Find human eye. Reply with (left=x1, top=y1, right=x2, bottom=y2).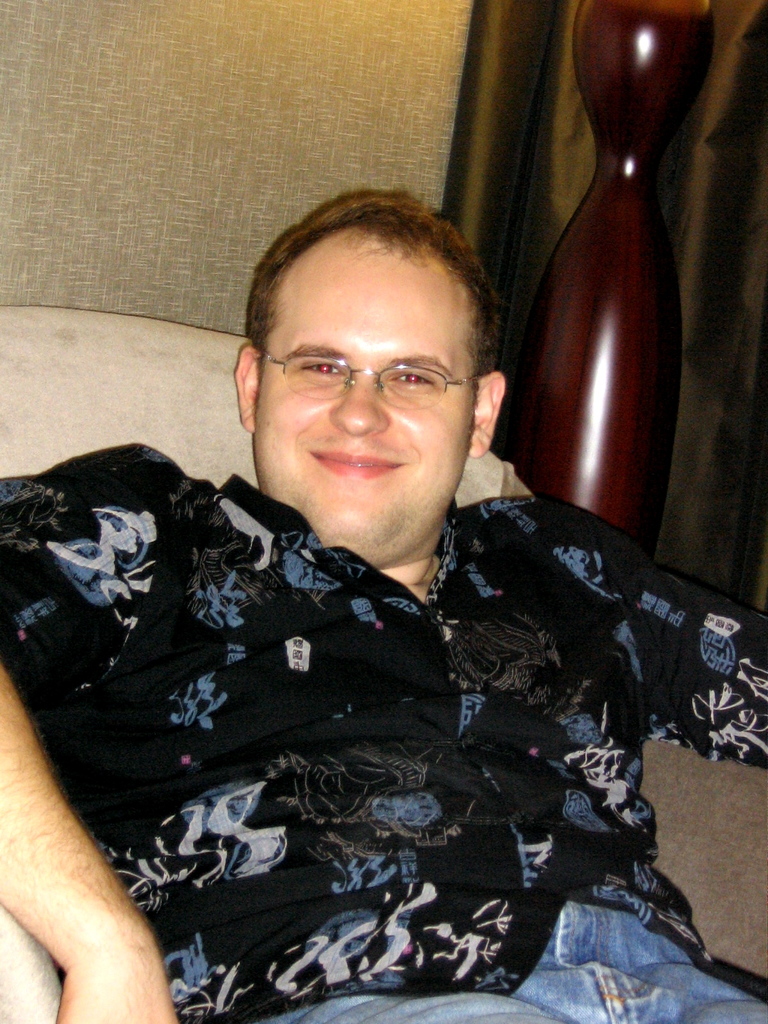
(left=387, top=371, right=443, bottom=392).
